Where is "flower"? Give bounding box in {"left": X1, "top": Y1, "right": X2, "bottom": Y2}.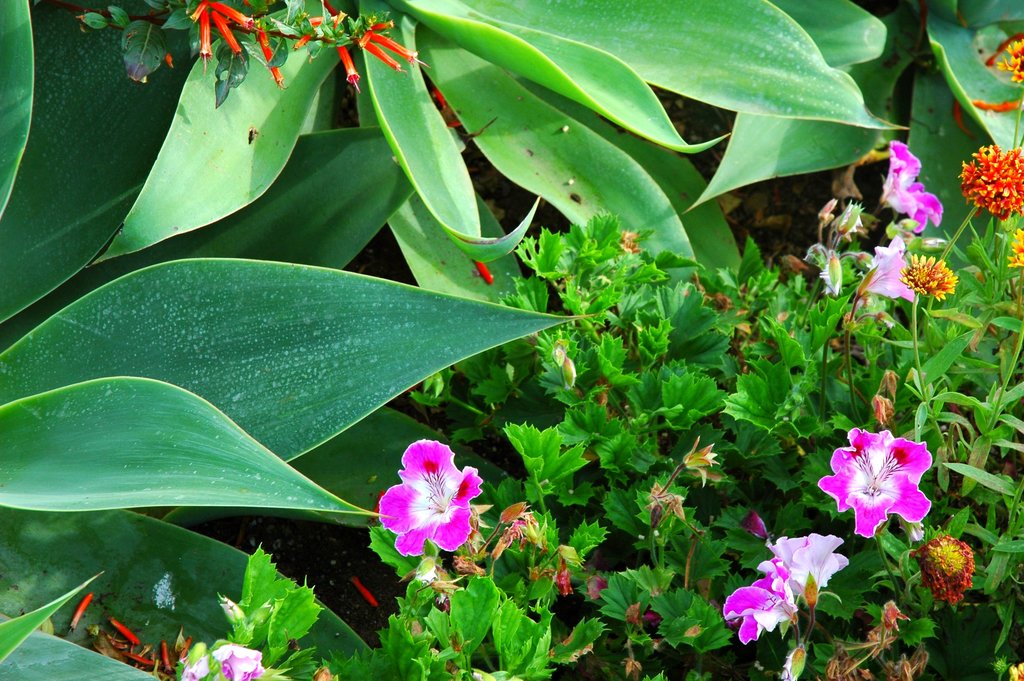
{"left": 902, "top": 252, "right": 959, "bottom": 300}.
